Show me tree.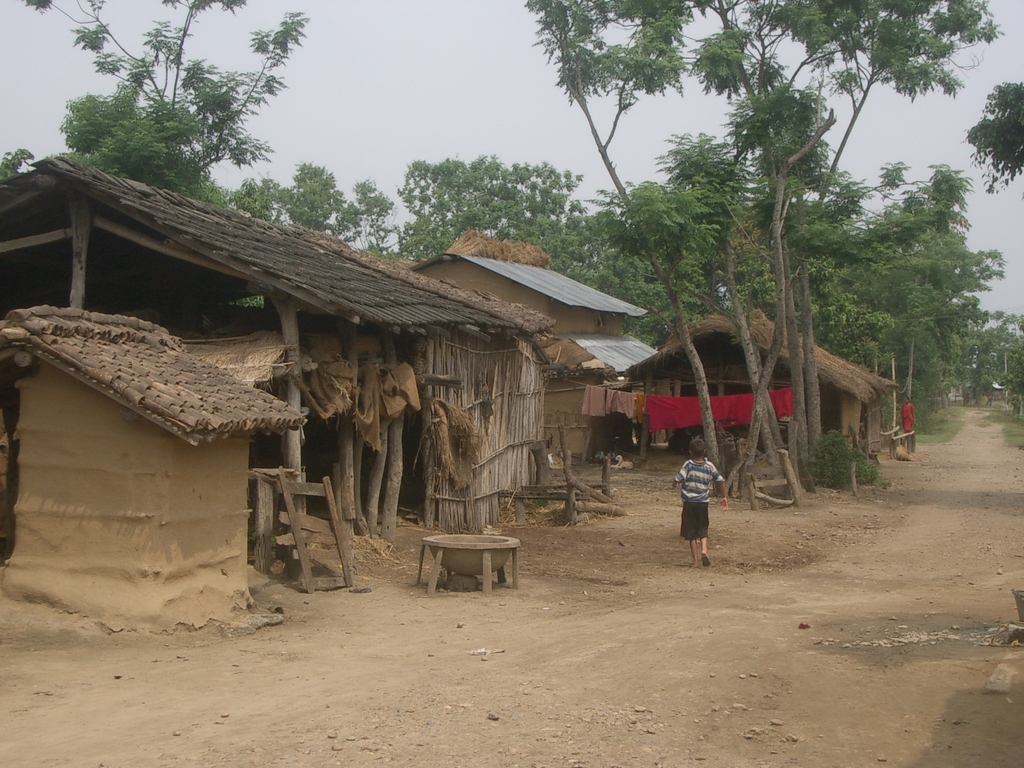
tree is here: (left=514, top=0, right=747, bottom=490).
